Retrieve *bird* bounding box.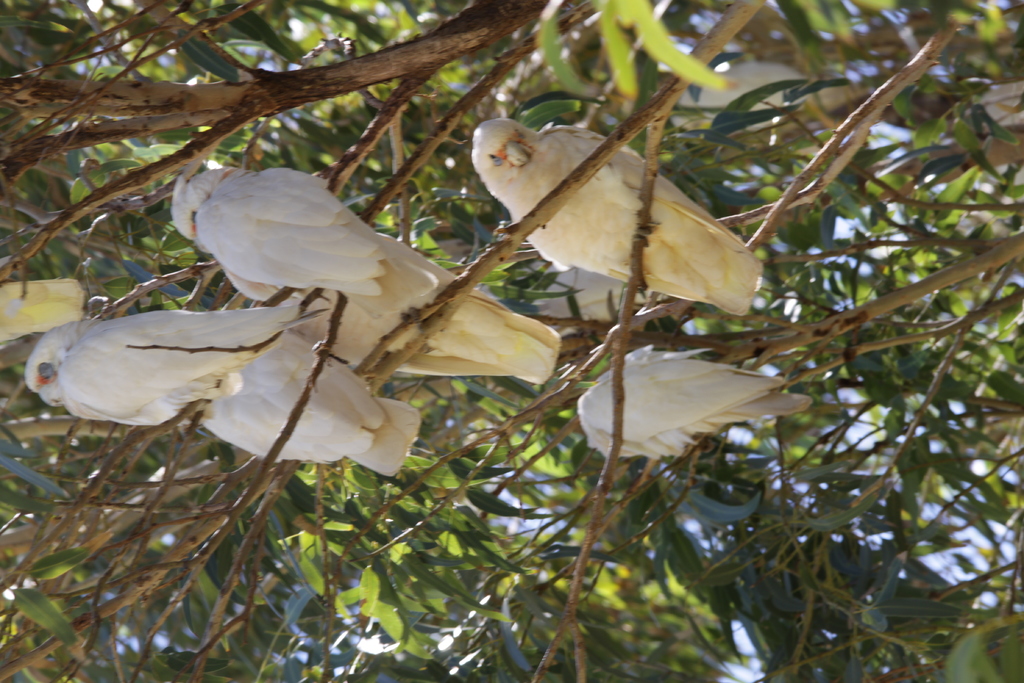
Bounding box: x1=0 y1=274 x2=86 y2=347.
